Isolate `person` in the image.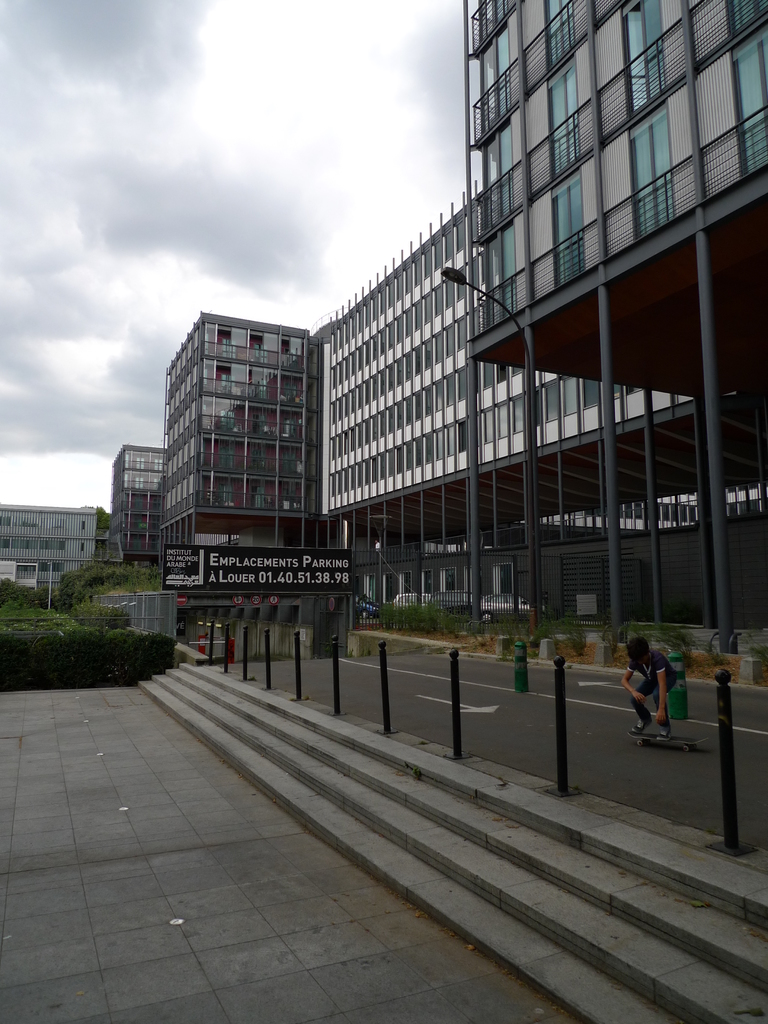
Isolated region: pyautogui.locateOnScreen(655, 634, 709, 763).
